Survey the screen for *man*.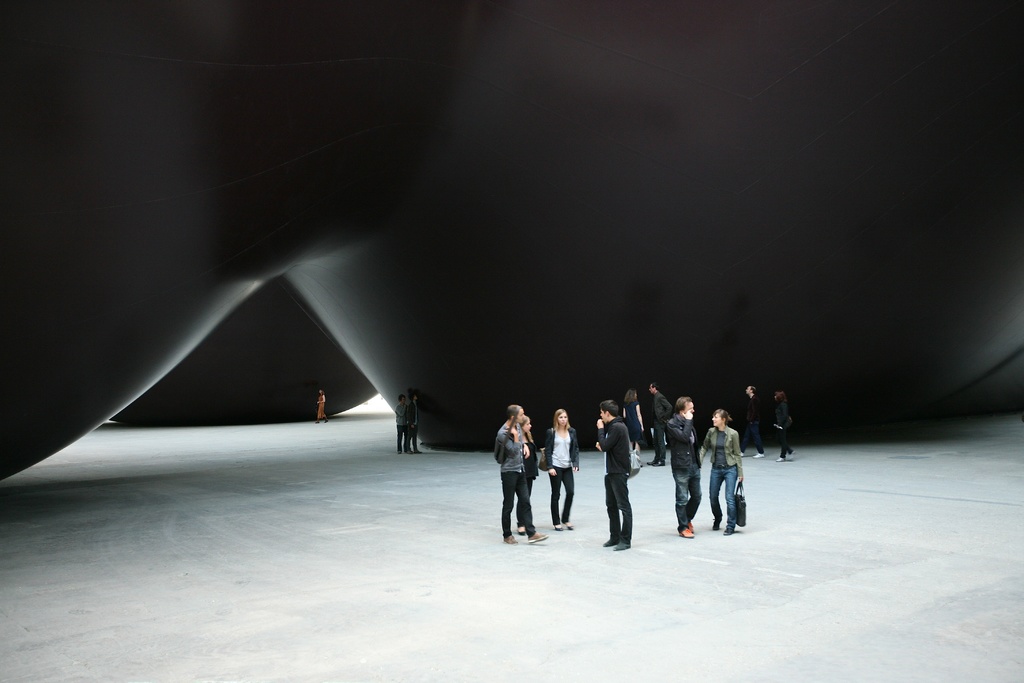
Survey found: box=[488, 411, 538, 550].
